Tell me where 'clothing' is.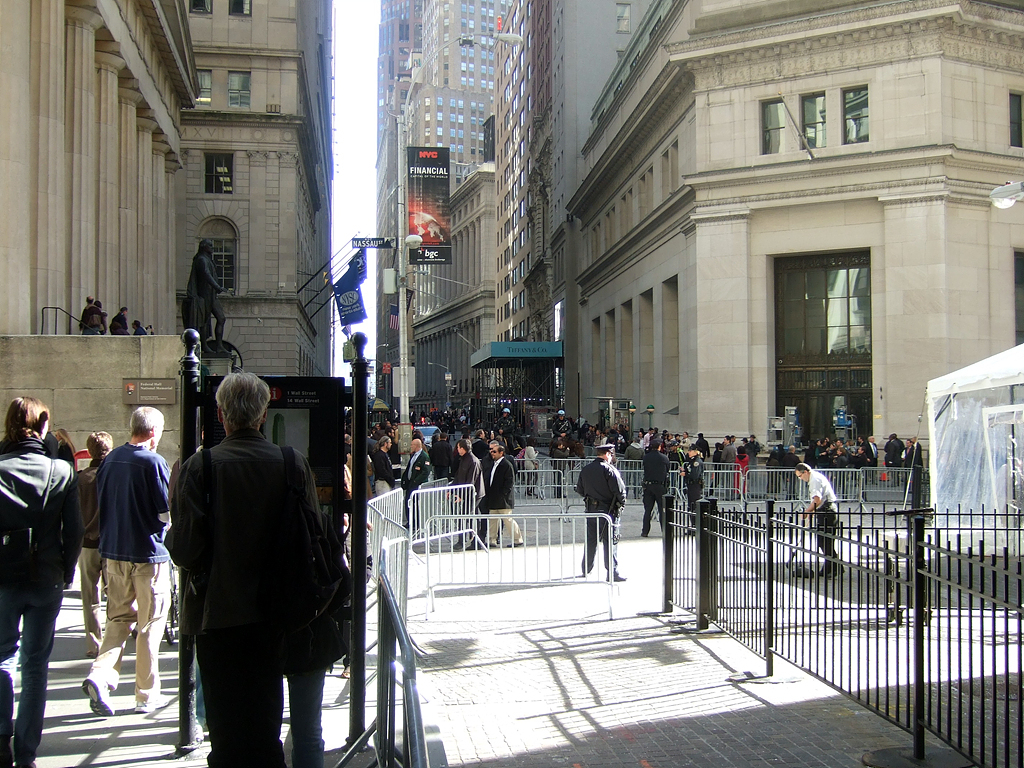
'clothing' is at 134, 327, 145, 334.
